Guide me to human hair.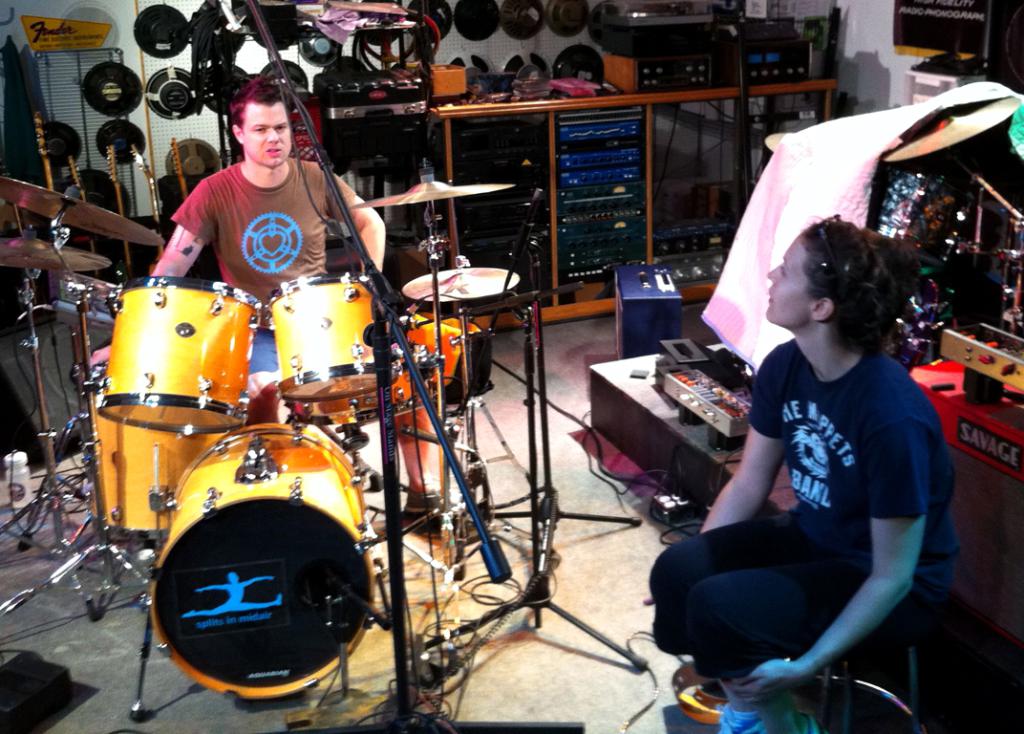
Guidance: box=[233, 75, 288, 135].
